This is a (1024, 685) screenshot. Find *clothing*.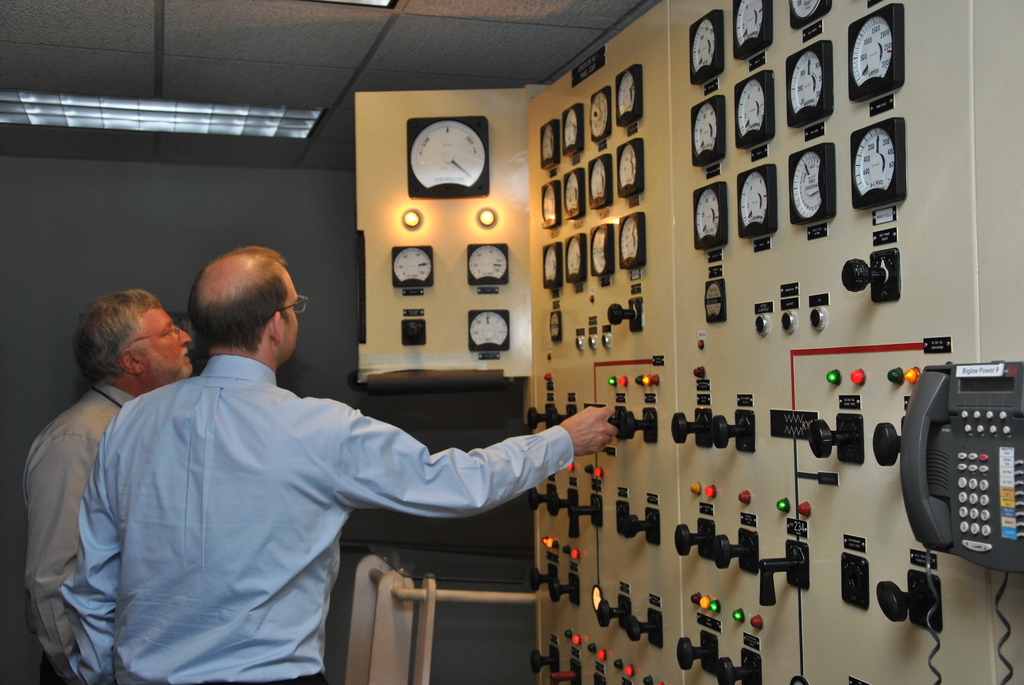
Bounding box: 35 292 531 680.
